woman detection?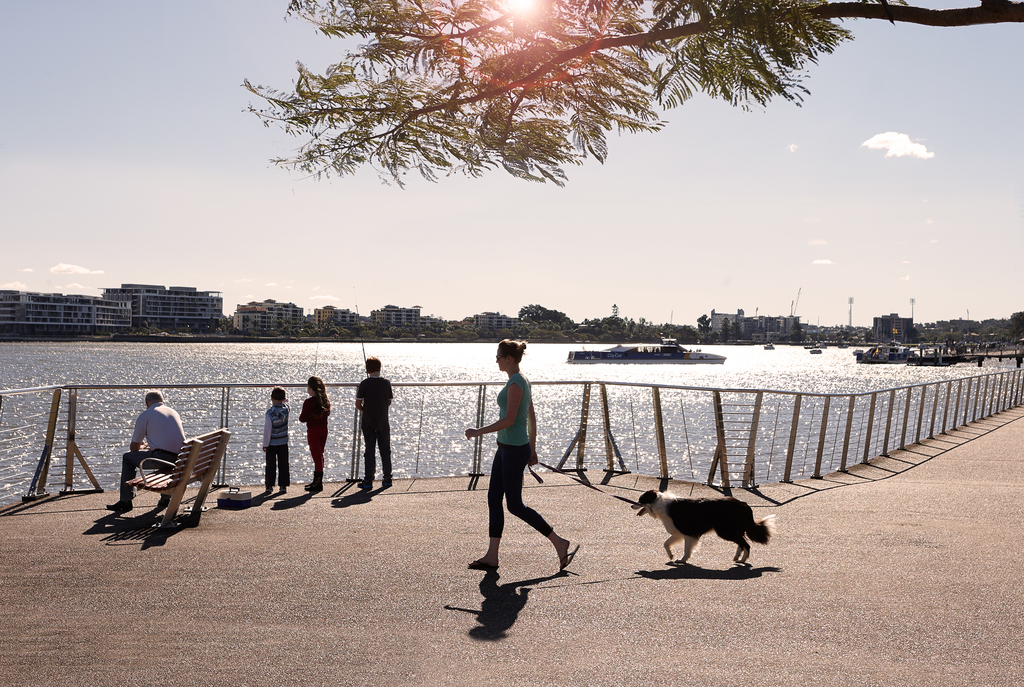
left=467, top=338, right=579, bottom=572
